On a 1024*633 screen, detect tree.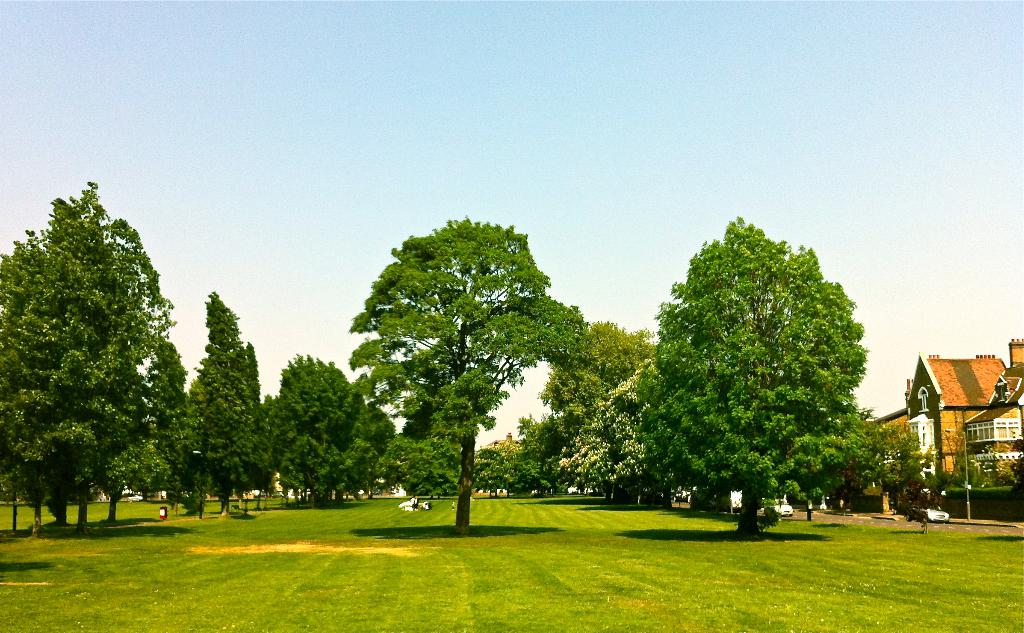
pyautogui.locateOnScreen(540, 321, 666, 496).
